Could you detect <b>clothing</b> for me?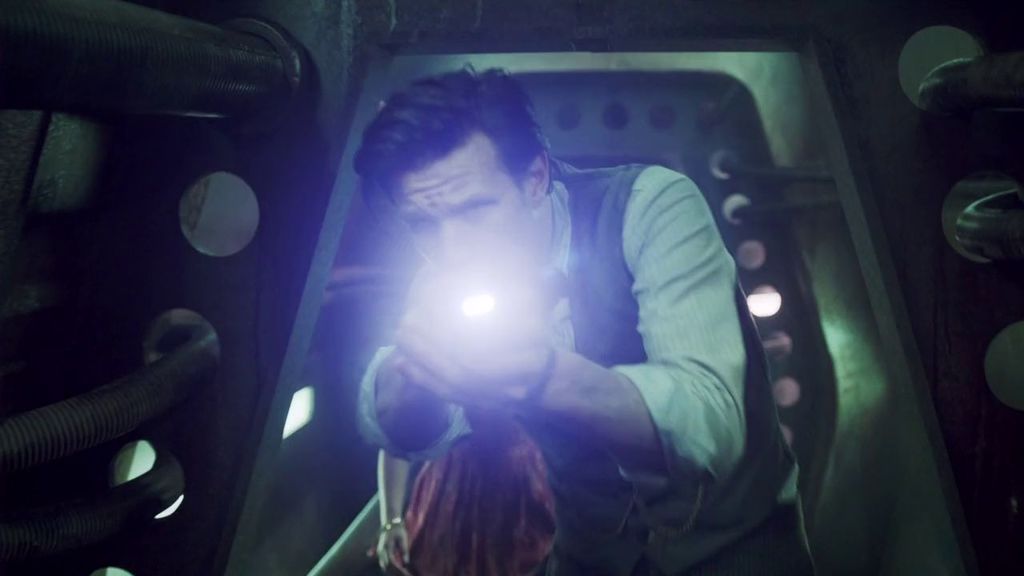
Detection result: l=330, t=129, r=789, b=558.
